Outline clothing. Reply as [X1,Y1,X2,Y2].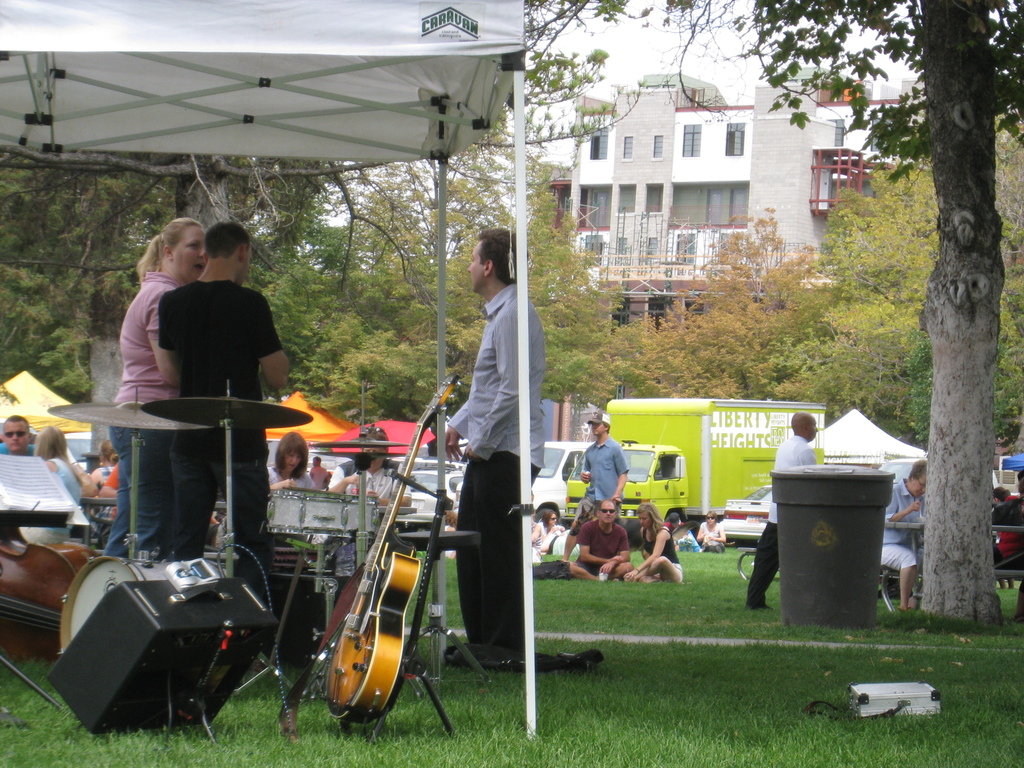
[746,429,810,605].
